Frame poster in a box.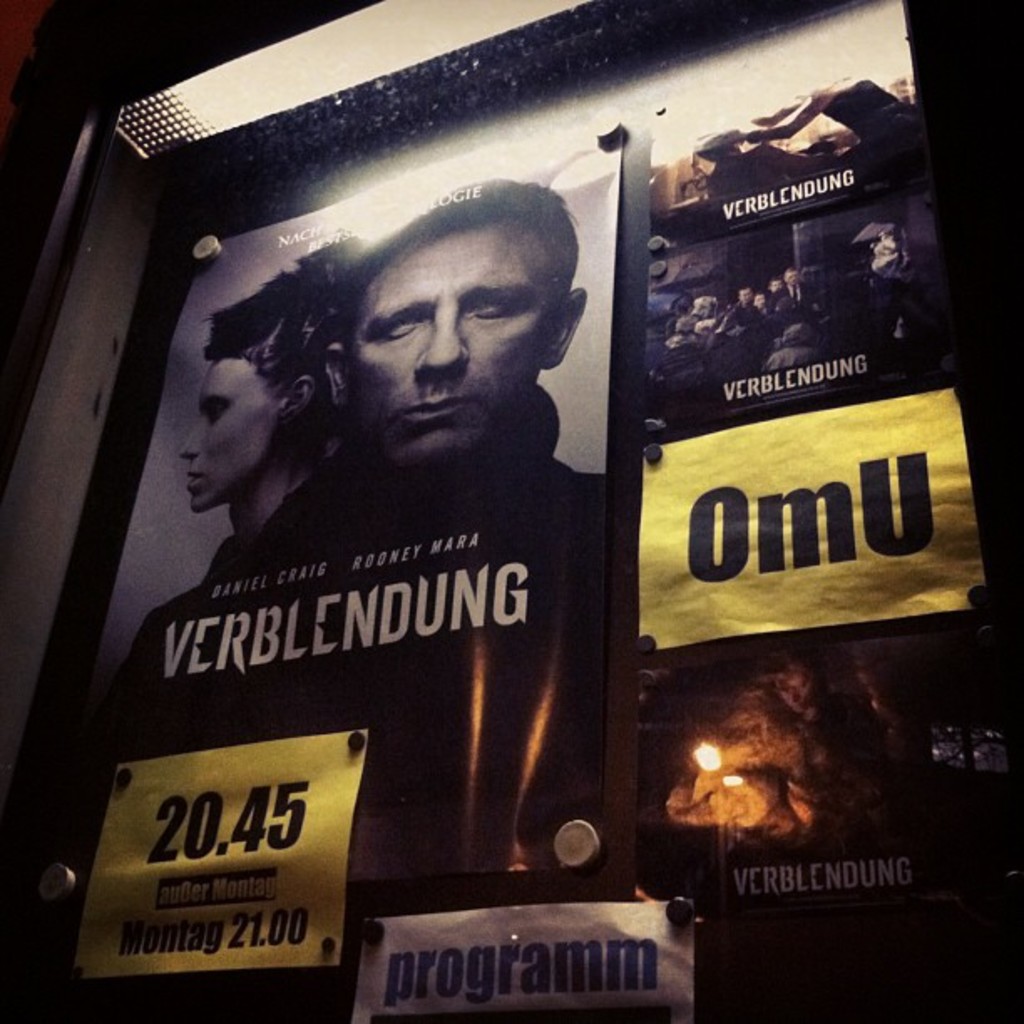
crop(636, 631, 1019, 927).
